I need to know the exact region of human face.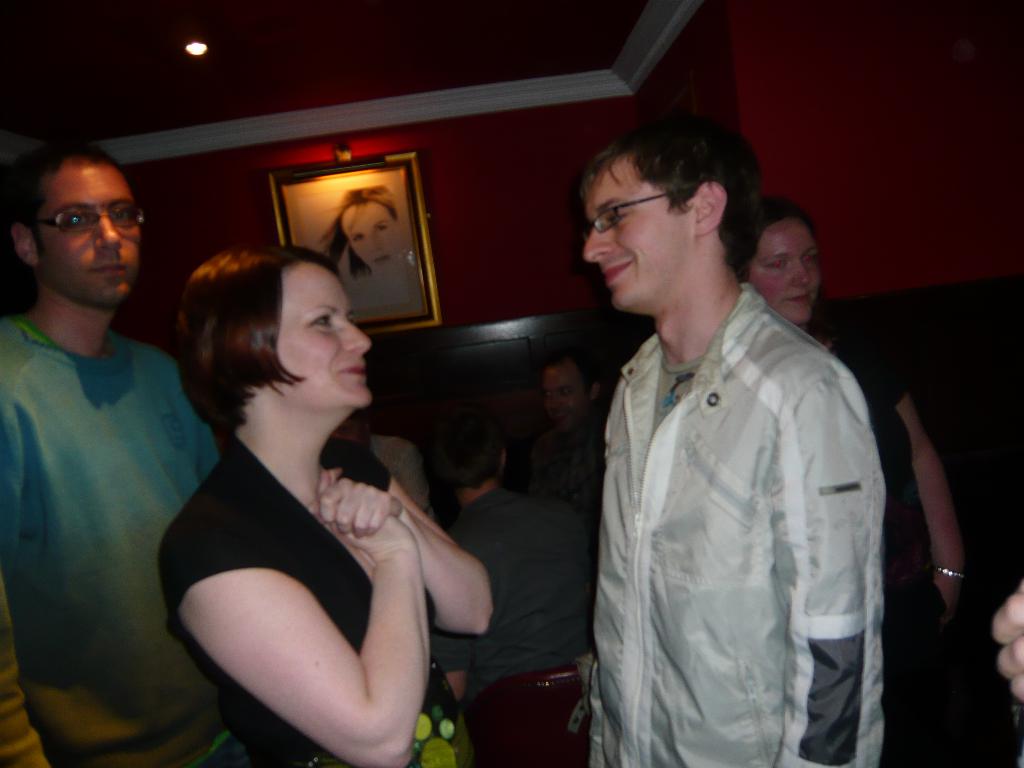
Region: select_region(545, 362, 588, 431).
